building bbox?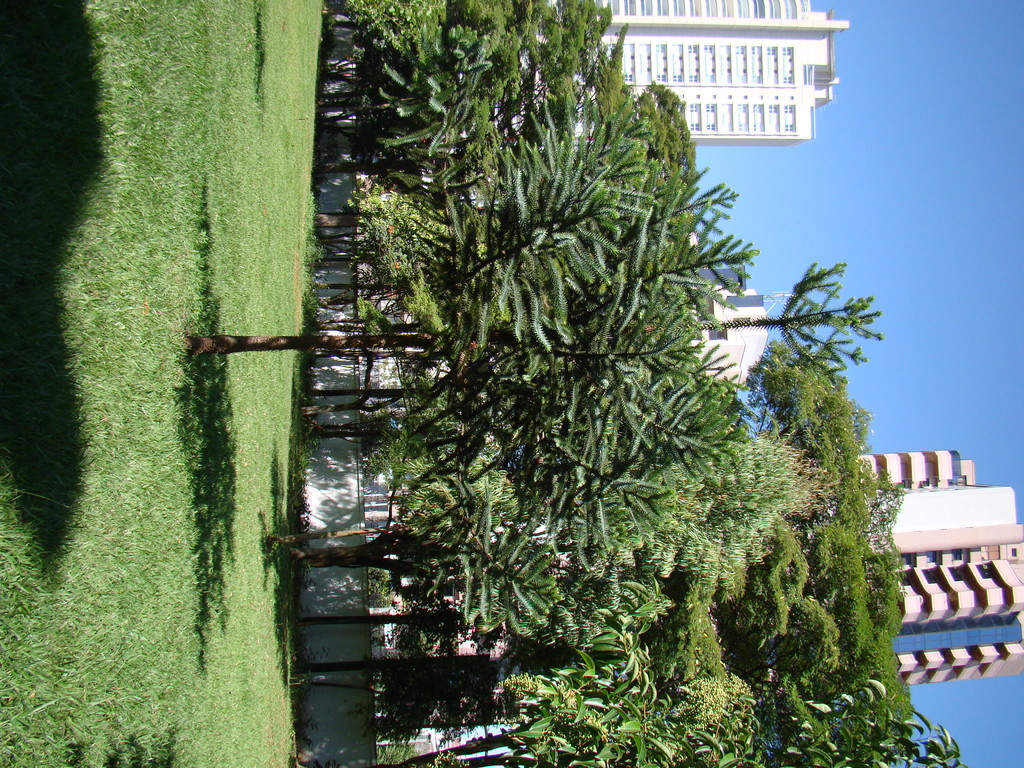
(853, 447, 1023, 691)
